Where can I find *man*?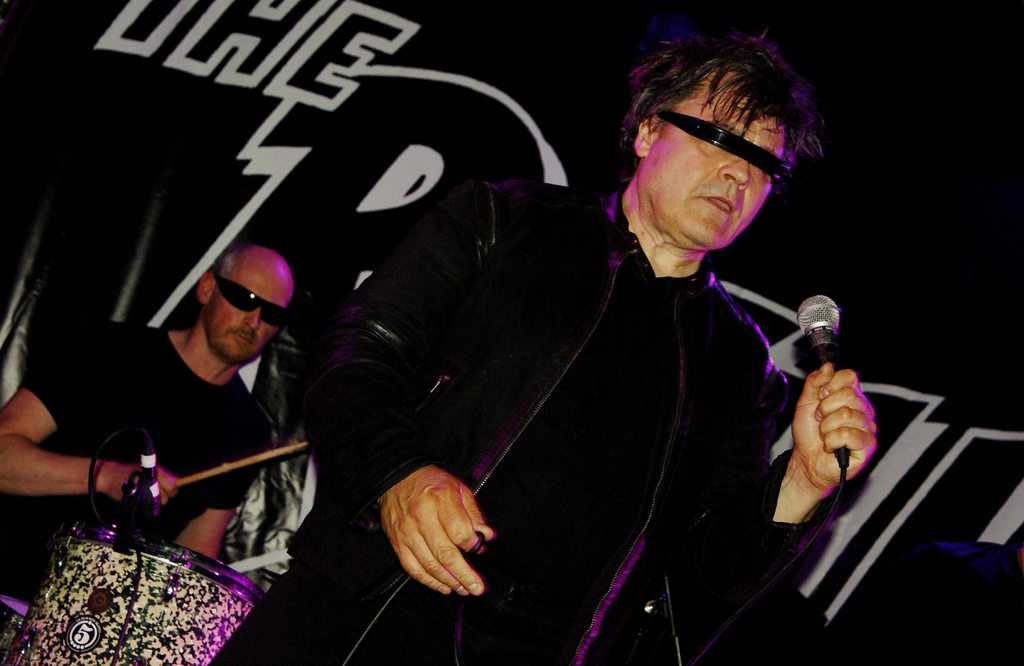
You can find it at <box>206,8,877,665</box>.
